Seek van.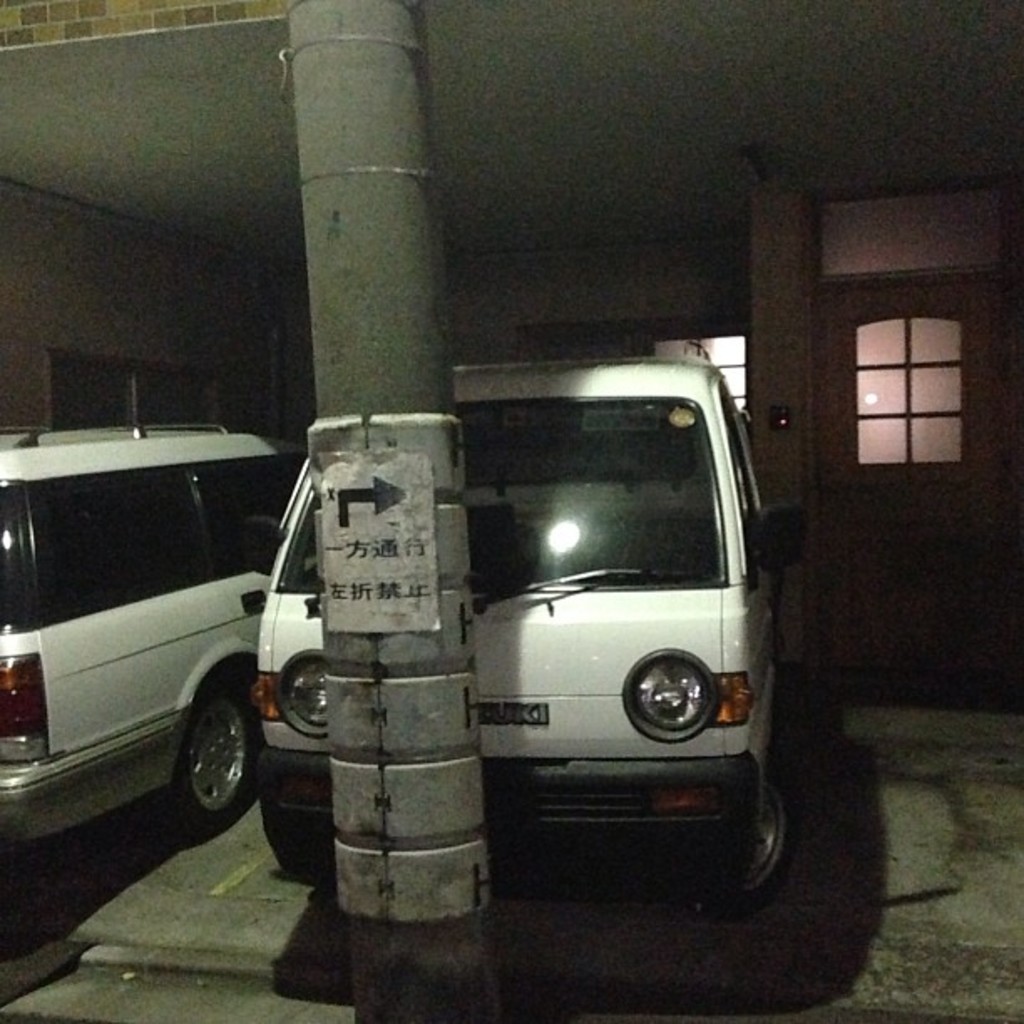
(left=243, top=348, right=813, bottom=915).
